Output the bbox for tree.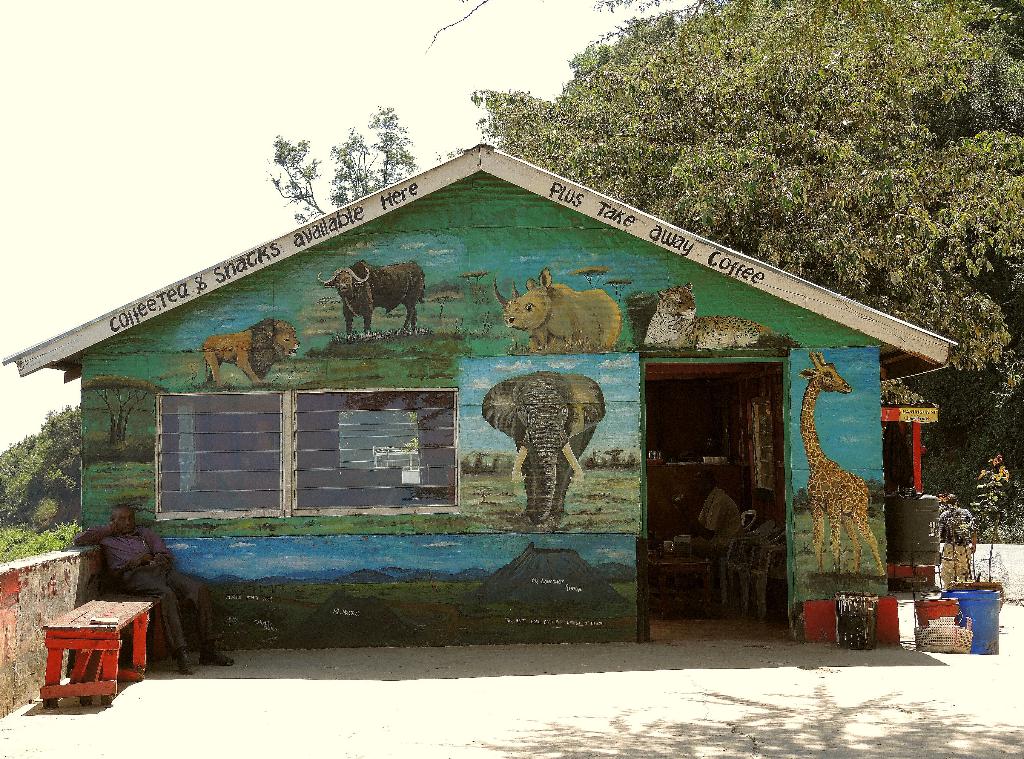
x1=263 y1=100 x2=418 y2=221.
